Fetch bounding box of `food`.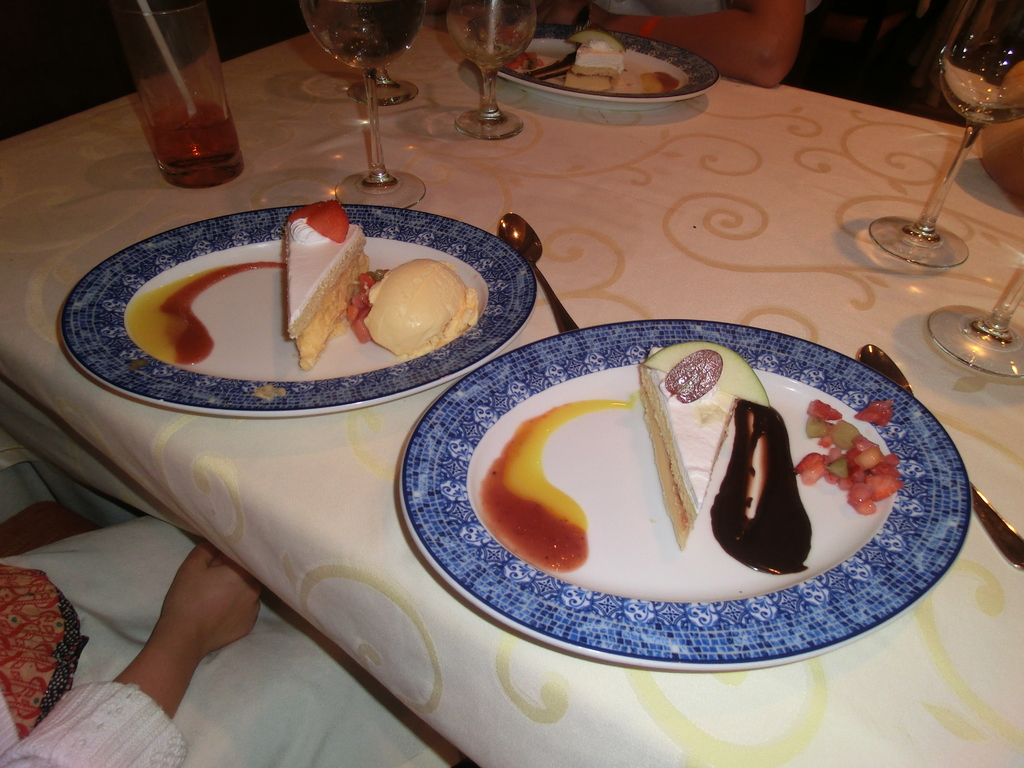
Bbox: (x1=364, y1=259, x2=480, y2=357).
